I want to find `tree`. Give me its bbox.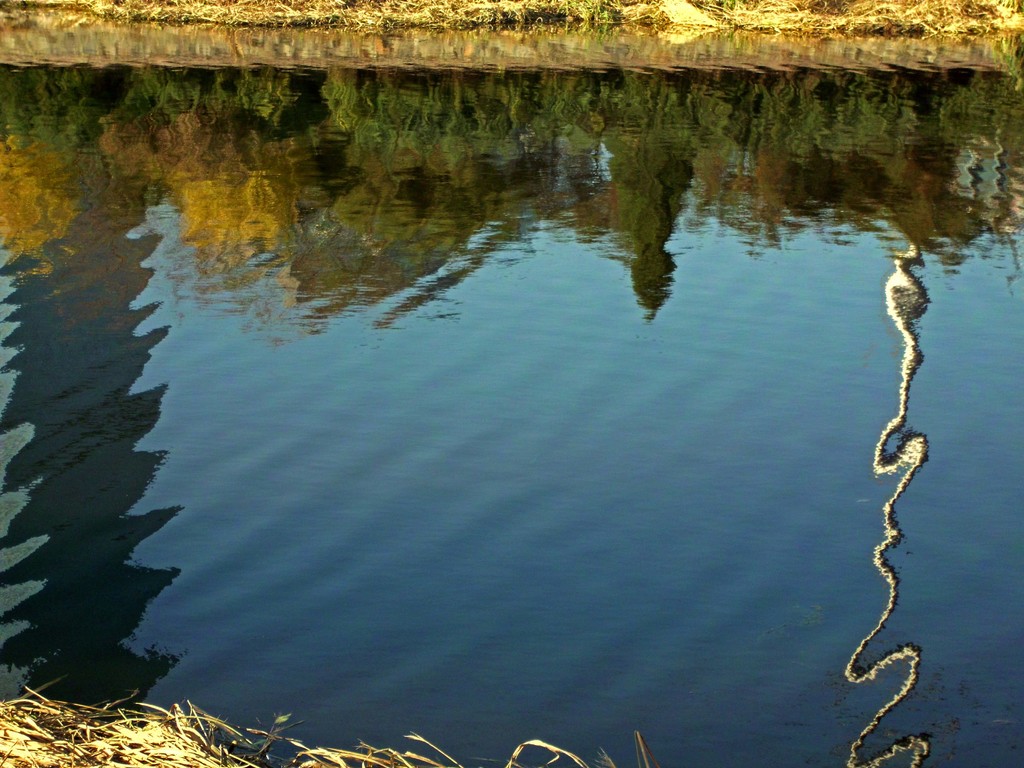
[0,0,1023,93].
